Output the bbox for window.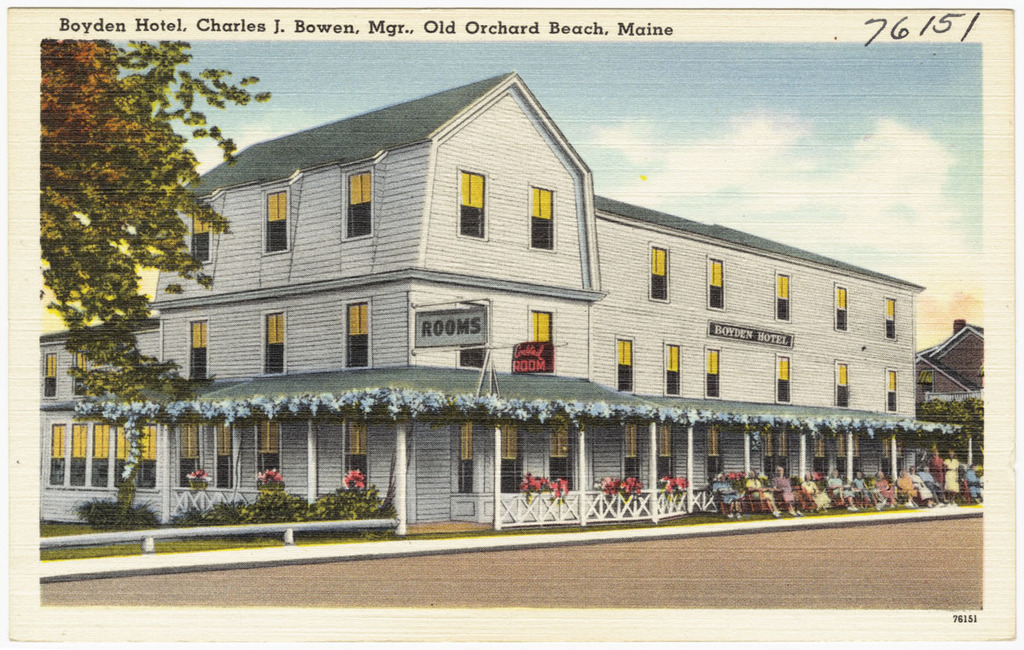
bbox(263, 187, 291, 257).
